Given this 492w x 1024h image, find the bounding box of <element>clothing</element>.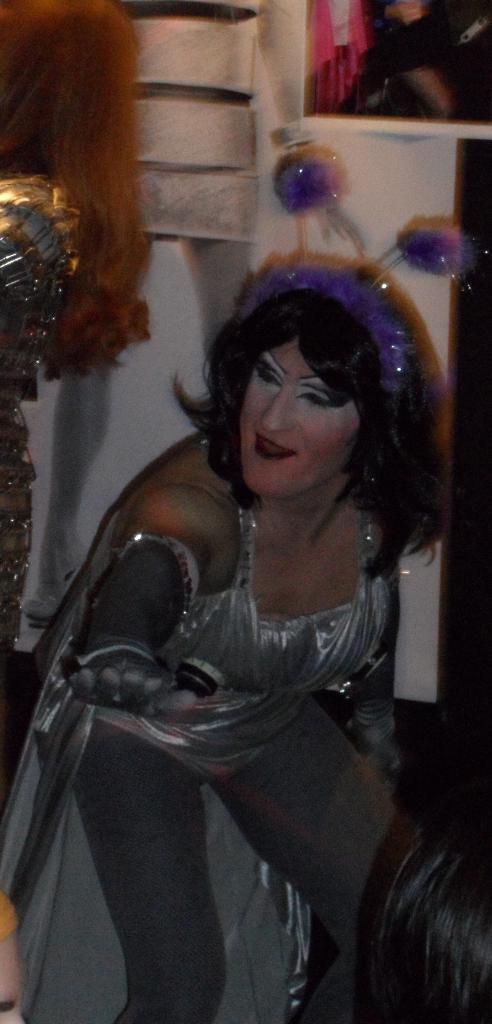
bbox=[40, 434, 410, 975].
